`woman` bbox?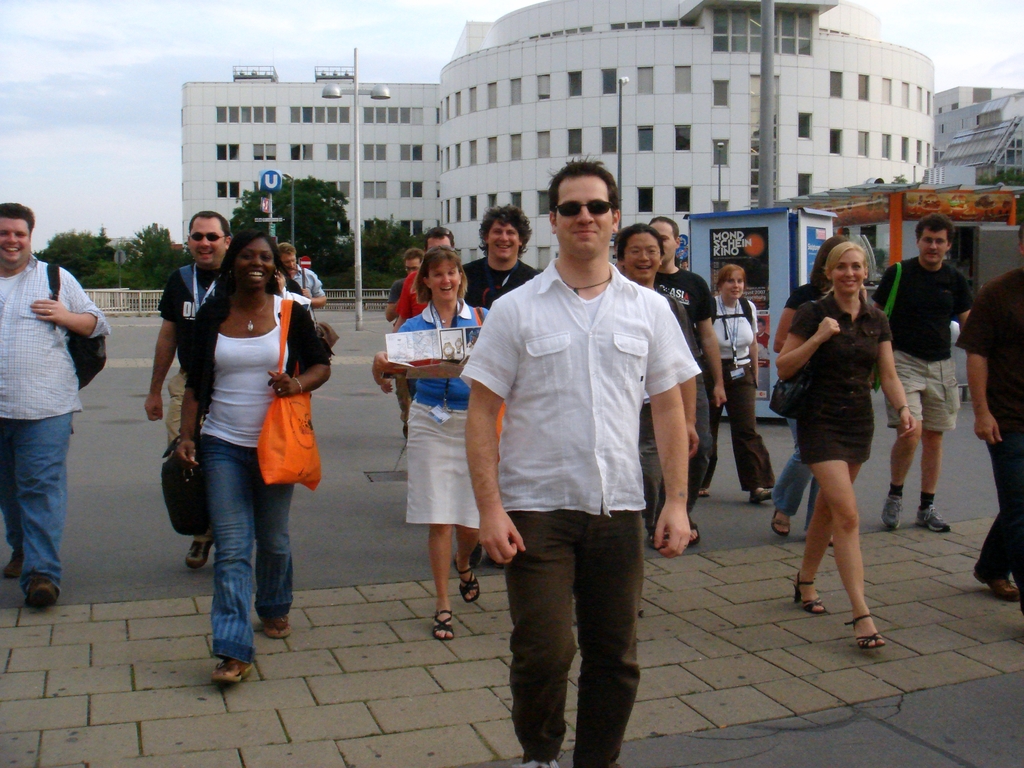
locate(765, 230, 870, 547)
